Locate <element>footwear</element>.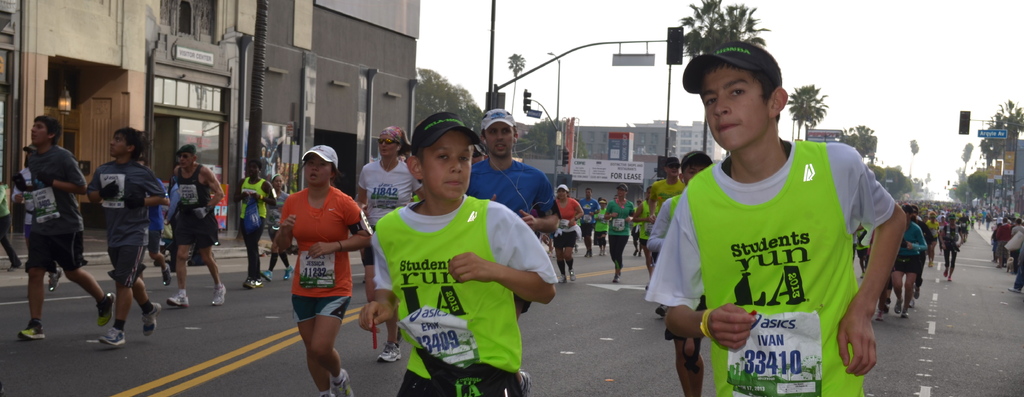
Bounding box: 142/304/159/335.
